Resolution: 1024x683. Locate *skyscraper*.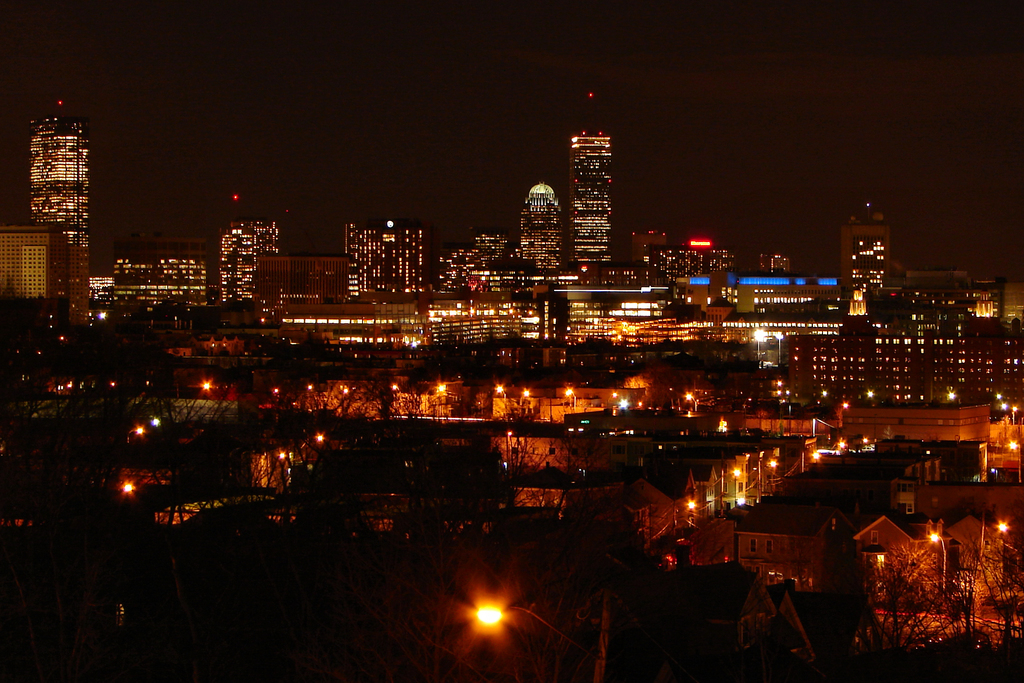
[344, 217, 435, 302].
